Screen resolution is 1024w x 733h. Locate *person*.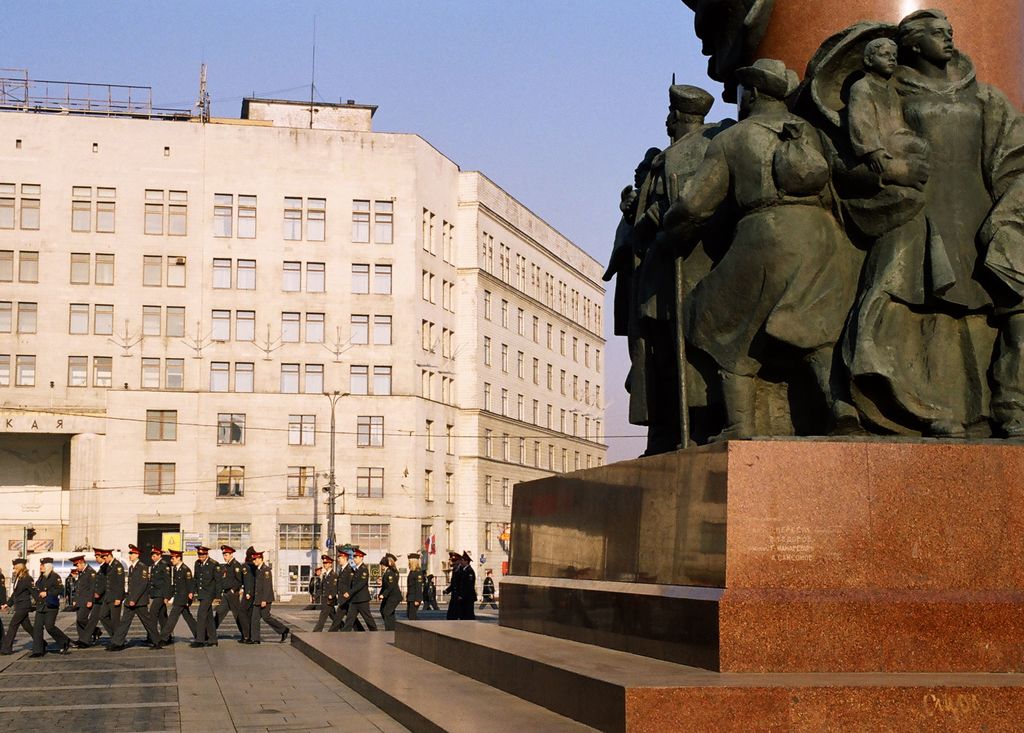
l=681, t=51, r=877, b=446.
